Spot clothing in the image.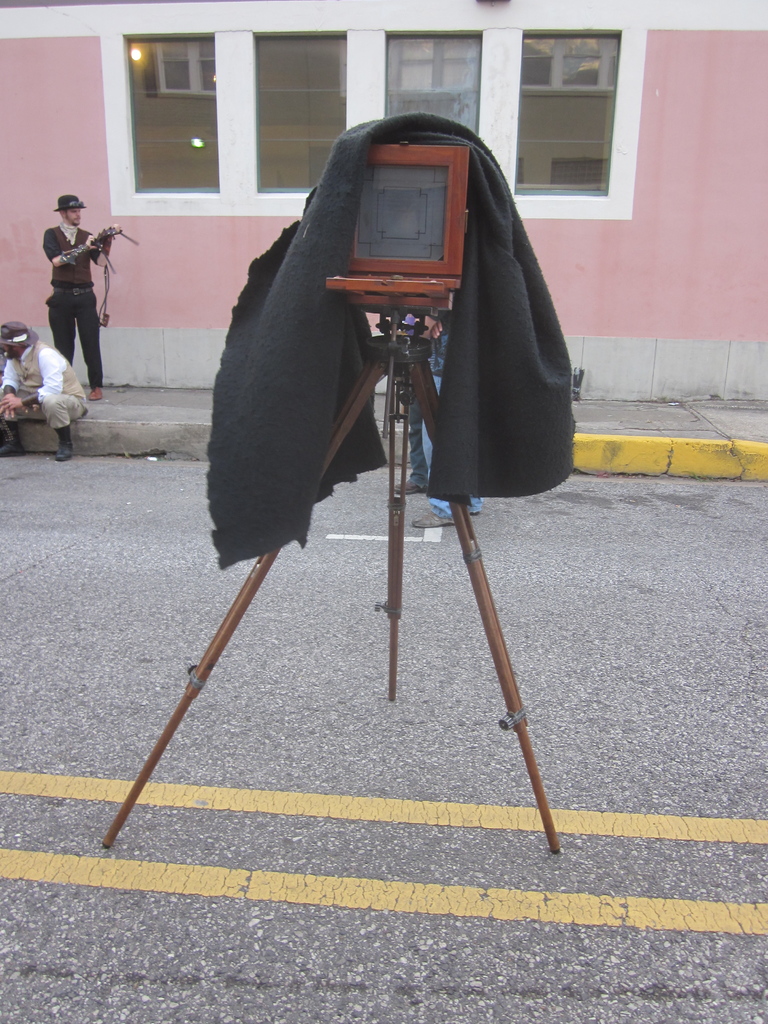
clothing found at crop(0, 344, 95, 431).
